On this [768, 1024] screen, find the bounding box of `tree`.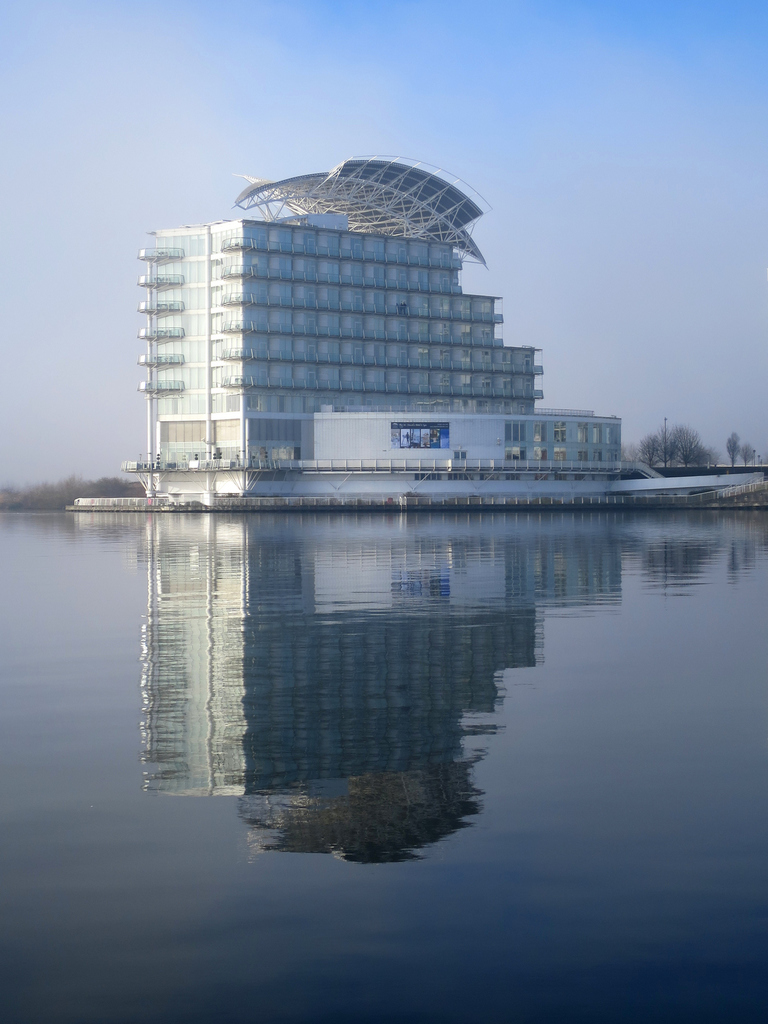
Bounding box: 716, 426, 767, 473.
